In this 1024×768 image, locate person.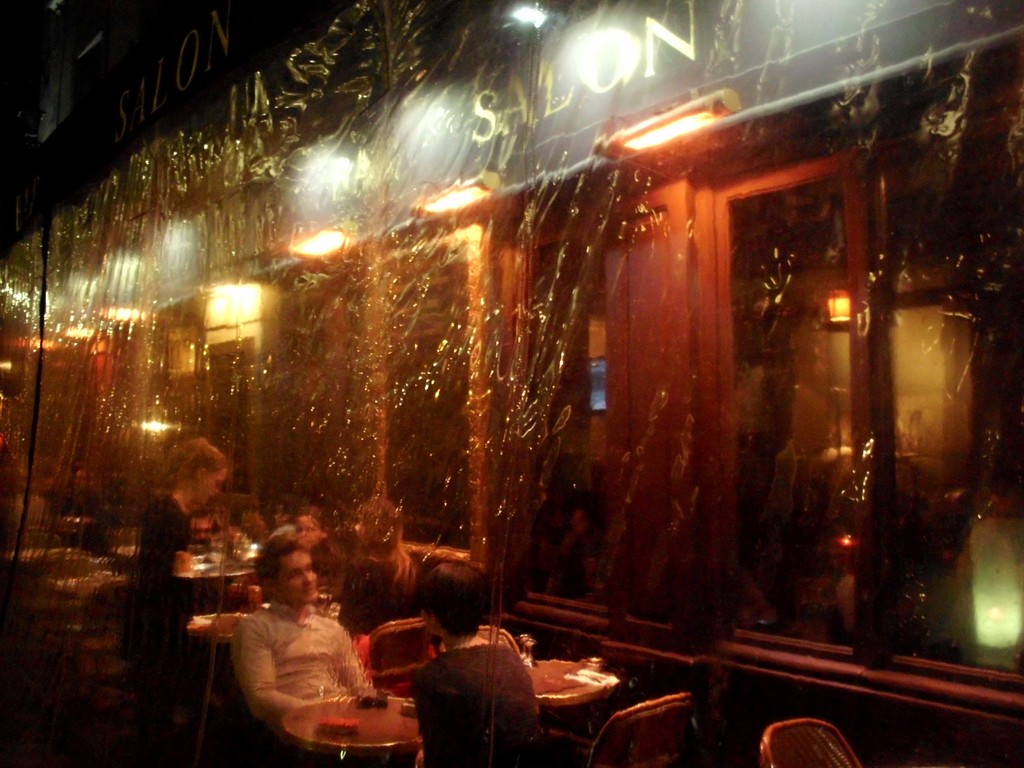
Bounding box: 44, 468, 115, 544.
